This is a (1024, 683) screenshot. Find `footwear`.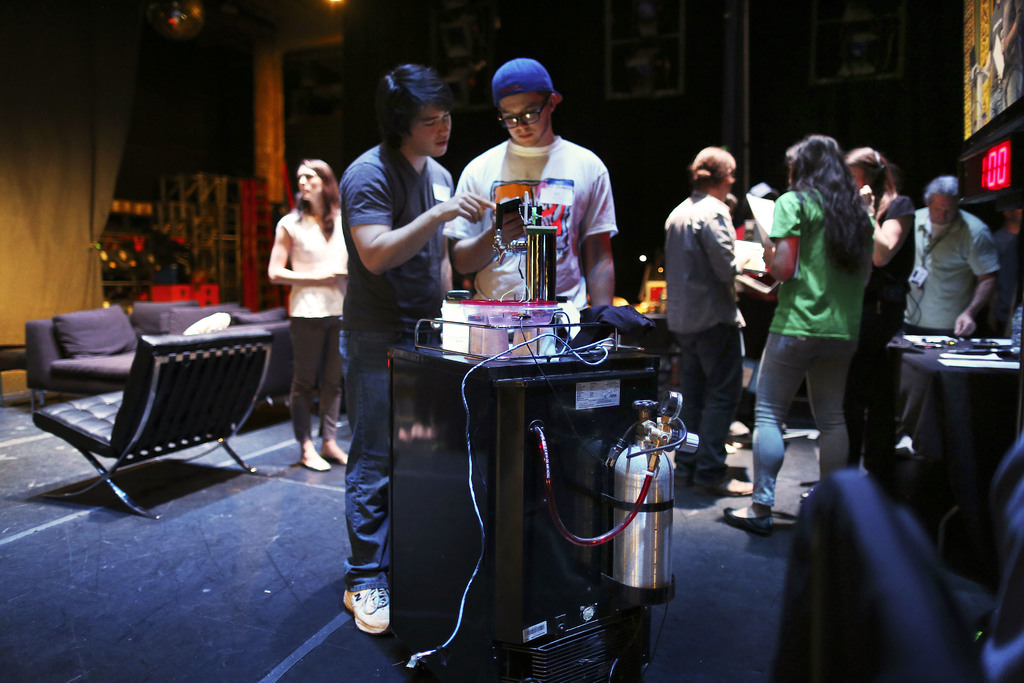
Bounding box: locate(721, 501, 778, 542).
